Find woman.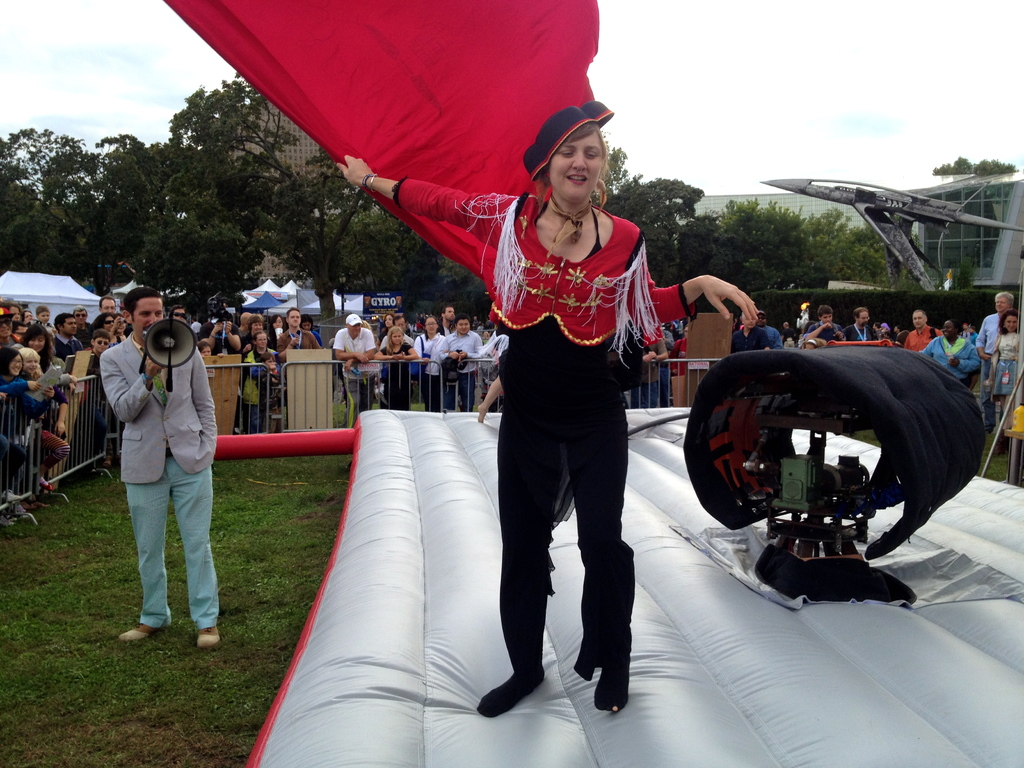
bbox=[328, 85, 766, 723].
